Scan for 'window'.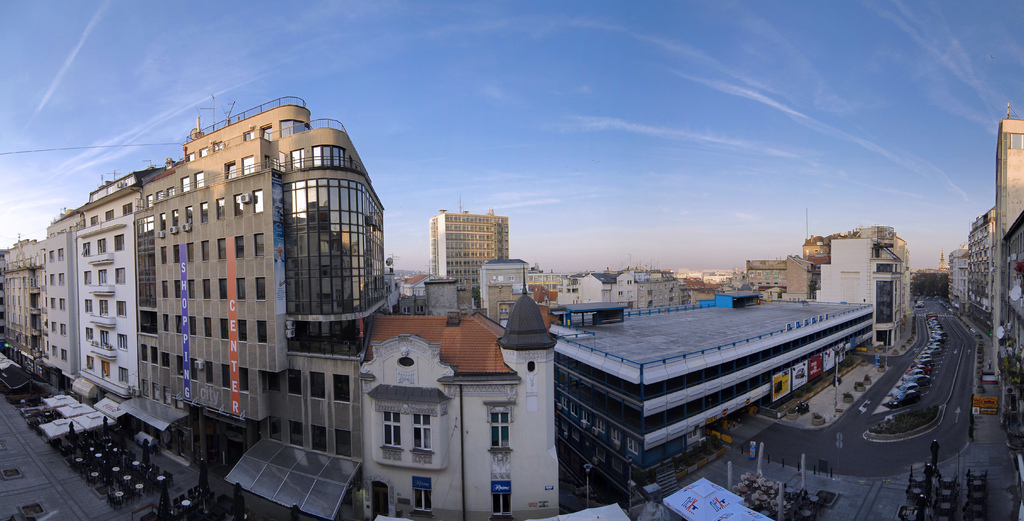
Scan result: [left=370, top=399, right=442, bottom=472].
